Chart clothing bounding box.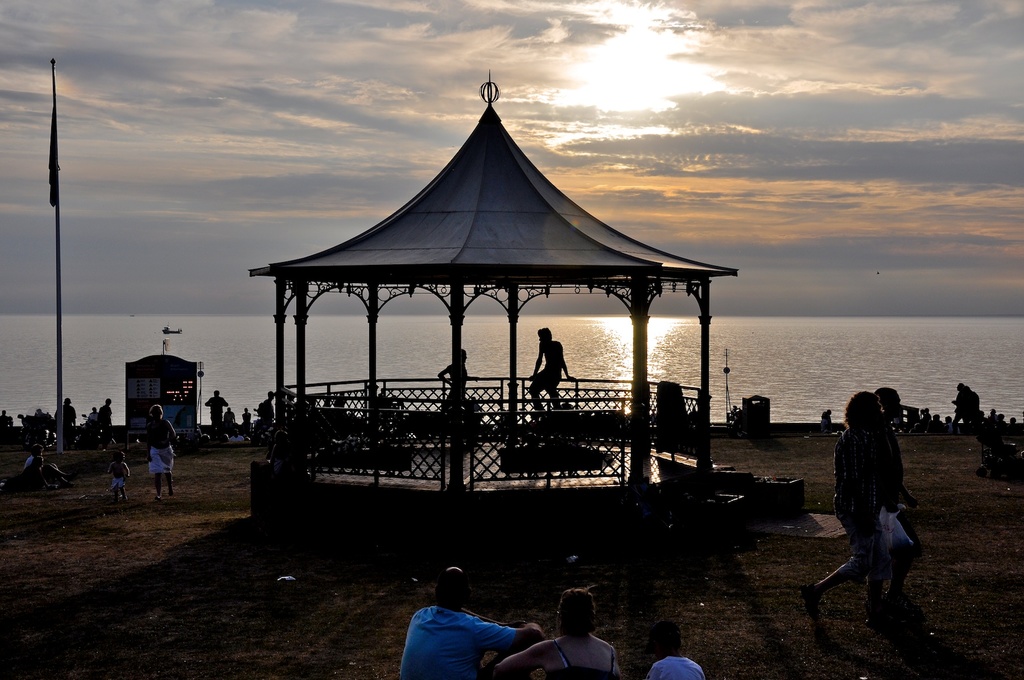
Charted: crop(646, 652, 707, 679).
